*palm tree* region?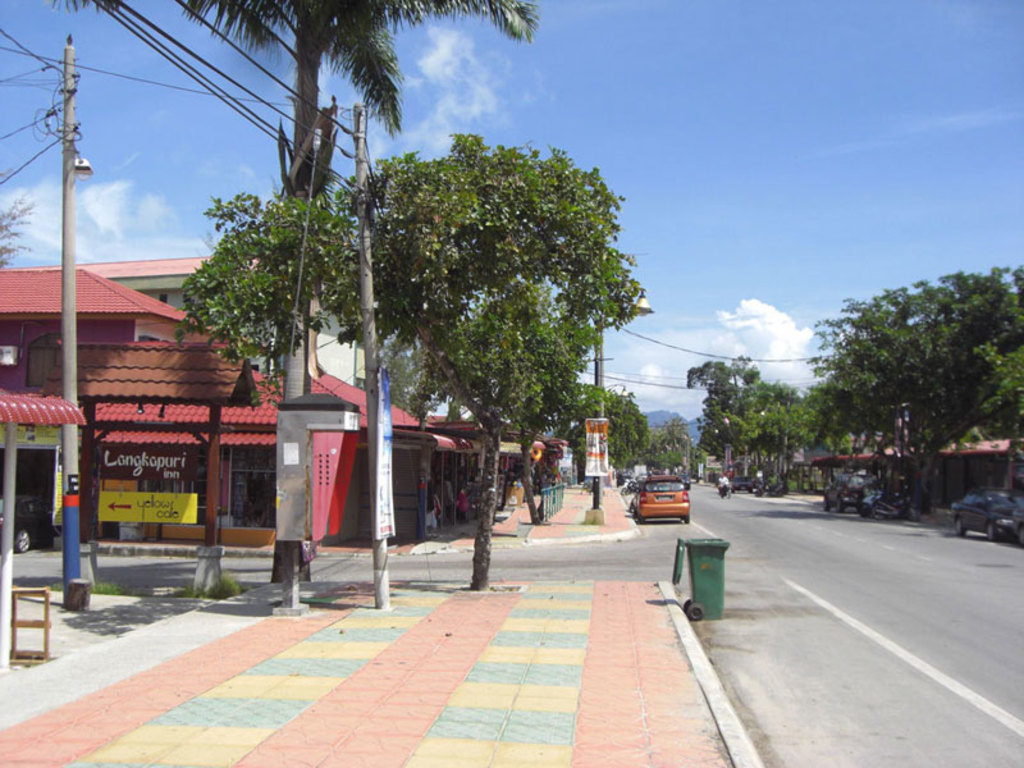
bbox=[51, 0, 538, 579]
